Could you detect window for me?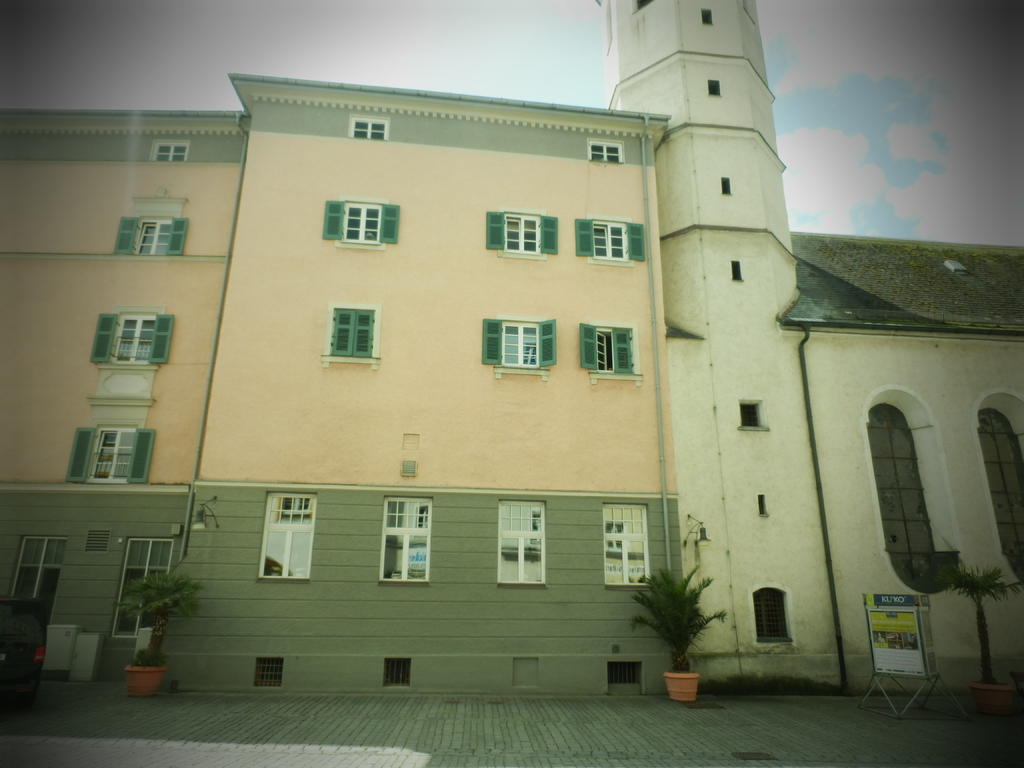
Detection result: crop(710, 77, 721, 97).
